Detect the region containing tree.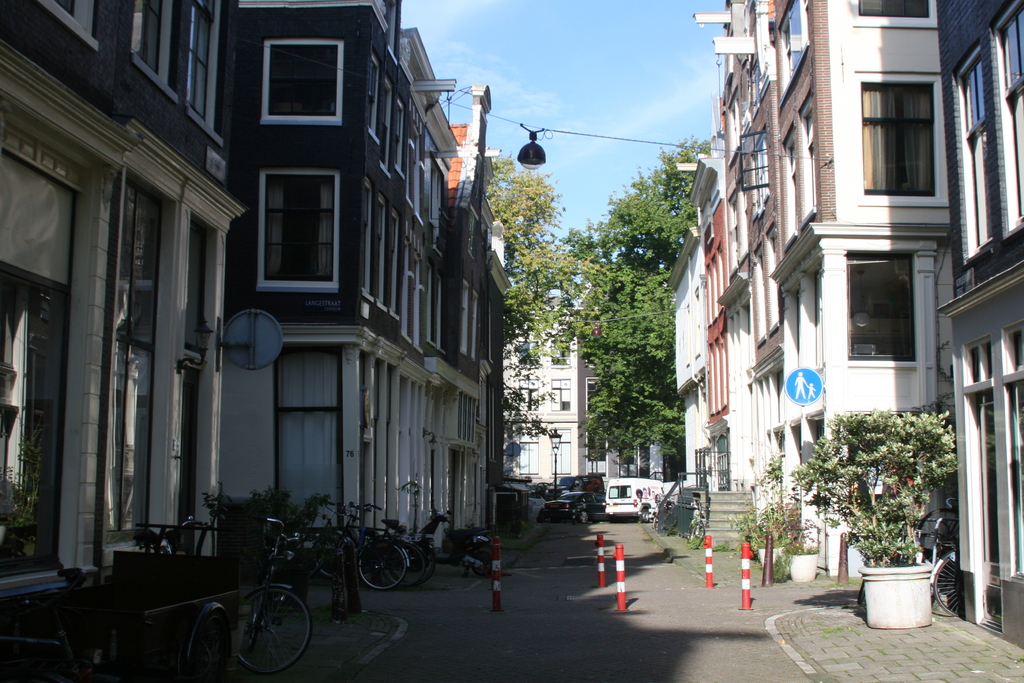
[480,145,607,412].
